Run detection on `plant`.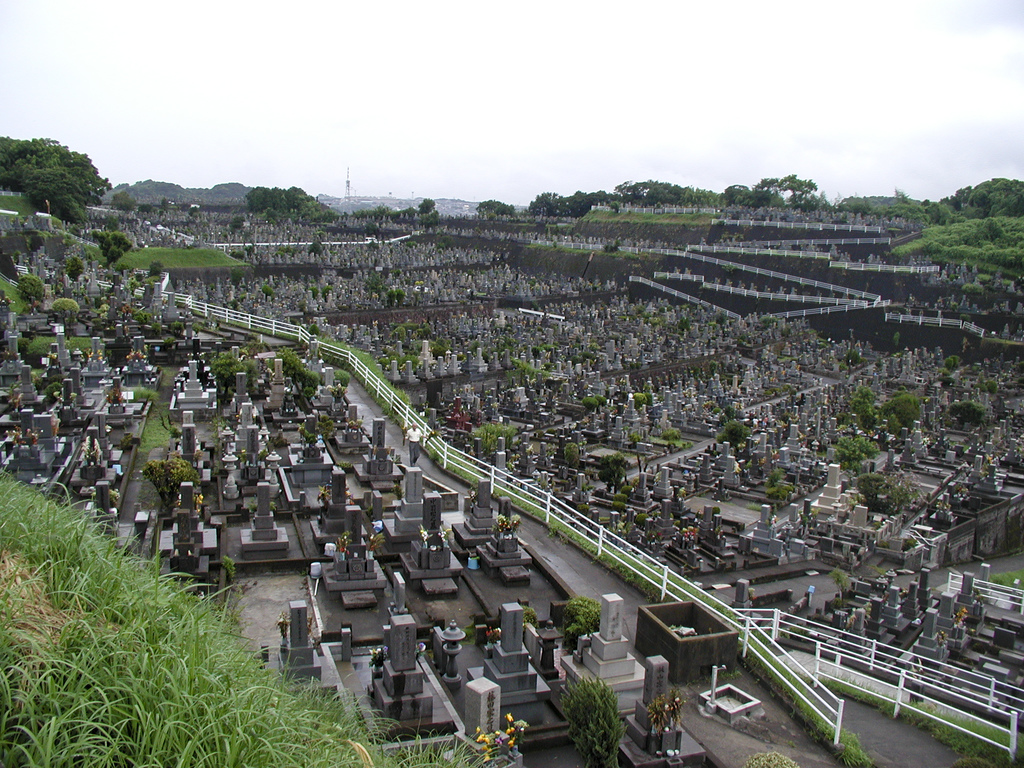
Result: x1=594, y1=393, x2=605, y2=404.
